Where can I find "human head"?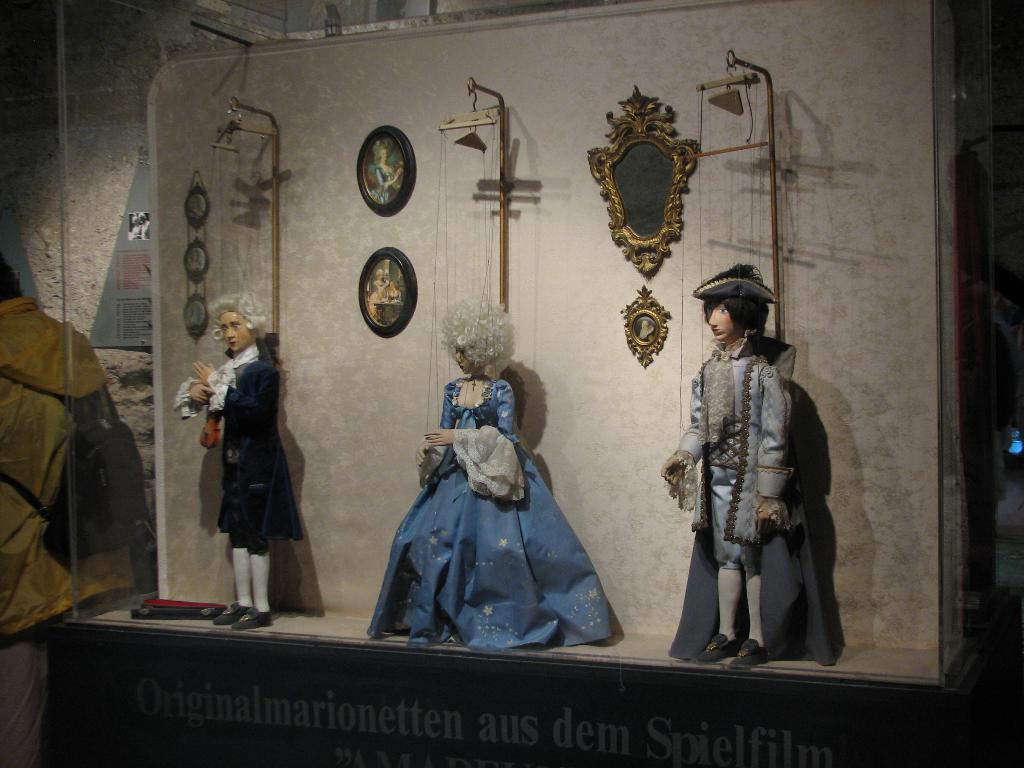
You can find it at [0,255,25,300].
